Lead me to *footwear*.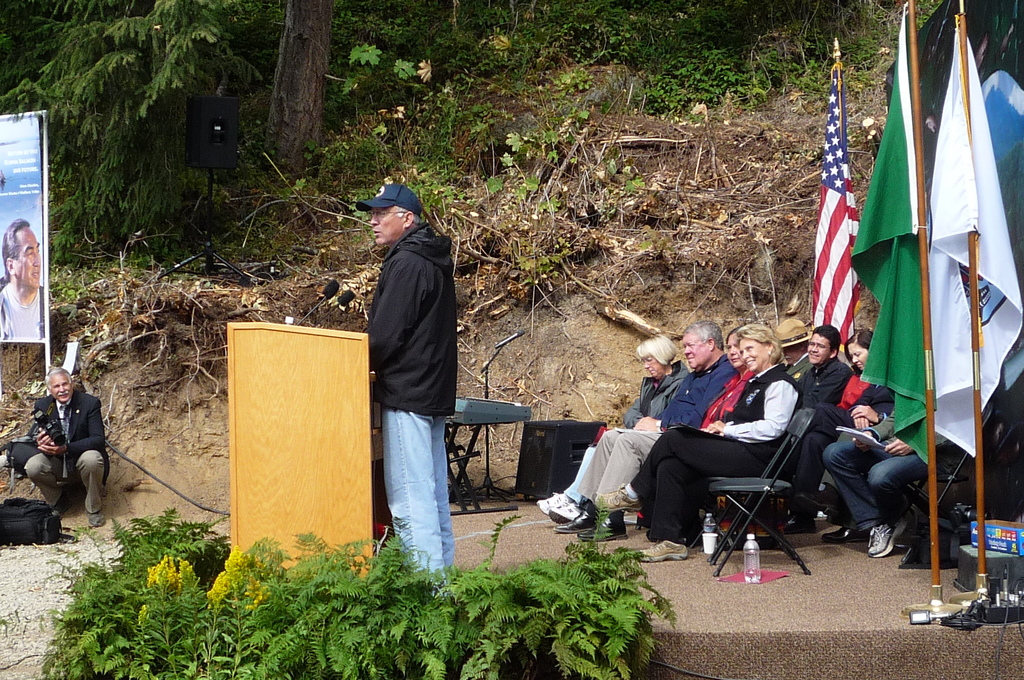
Lead to bbox=[536, 493, 575, 519].
